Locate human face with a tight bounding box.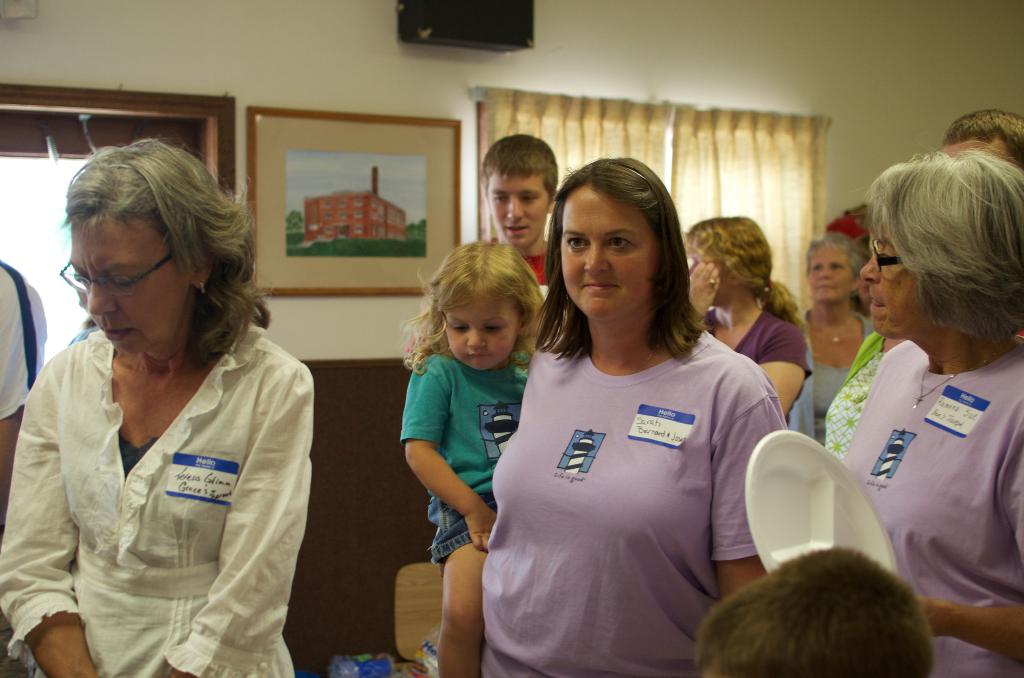
pyautogui.locateOnScreen(488, 176, 548, 246).
